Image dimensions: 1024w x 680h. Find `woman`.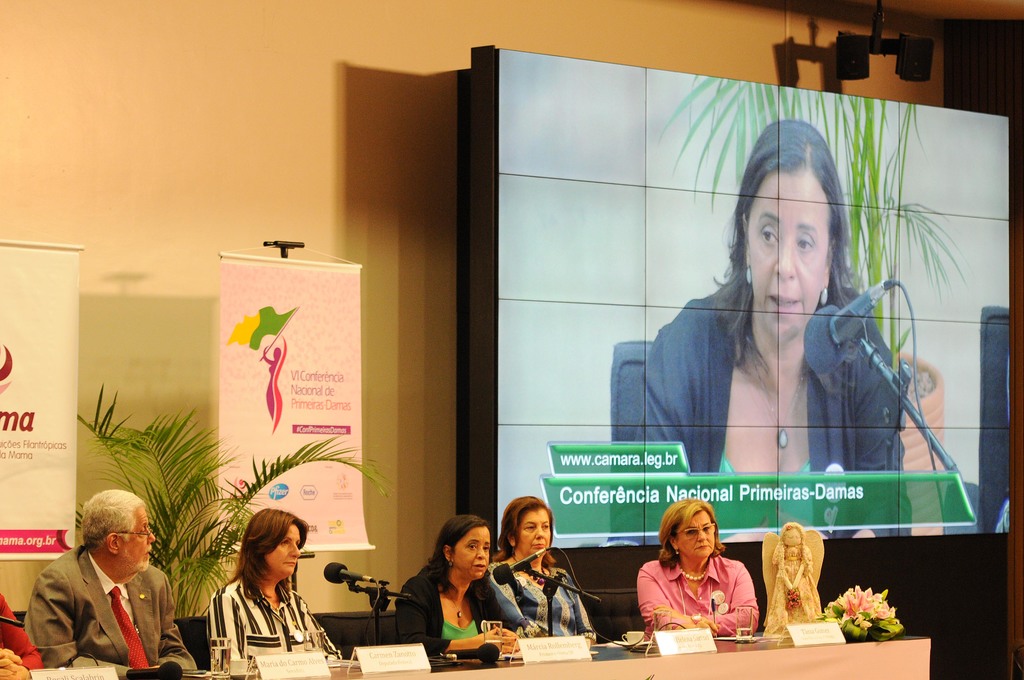
BBox(209, 506, 341, 664).
